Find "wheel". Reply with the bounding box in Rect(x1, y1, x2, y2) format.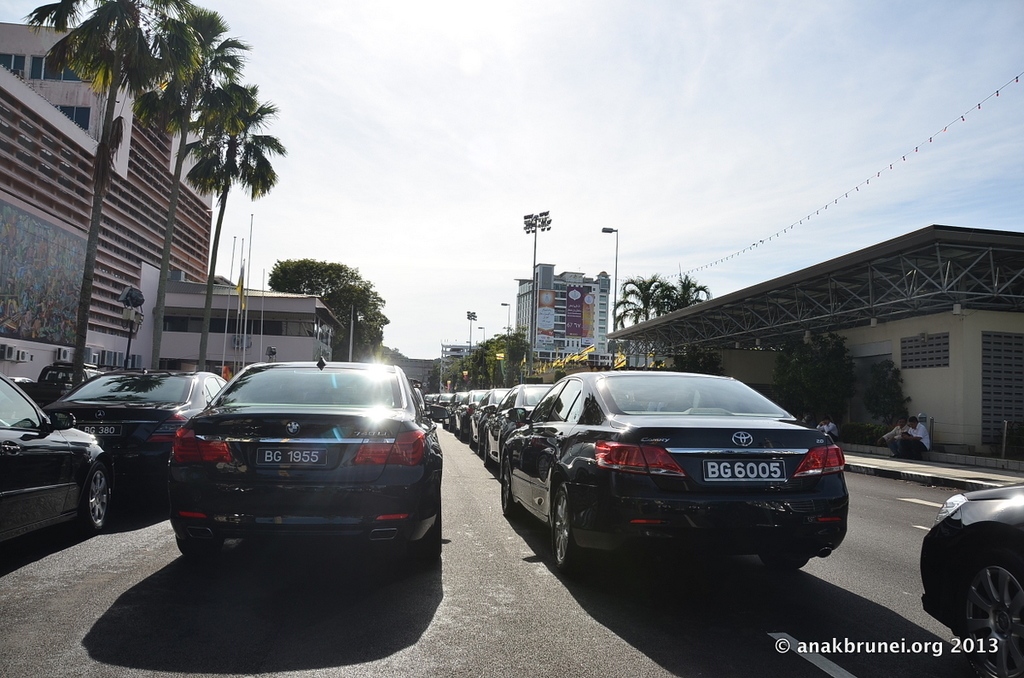
Rect(477, 438, 482, 456).
